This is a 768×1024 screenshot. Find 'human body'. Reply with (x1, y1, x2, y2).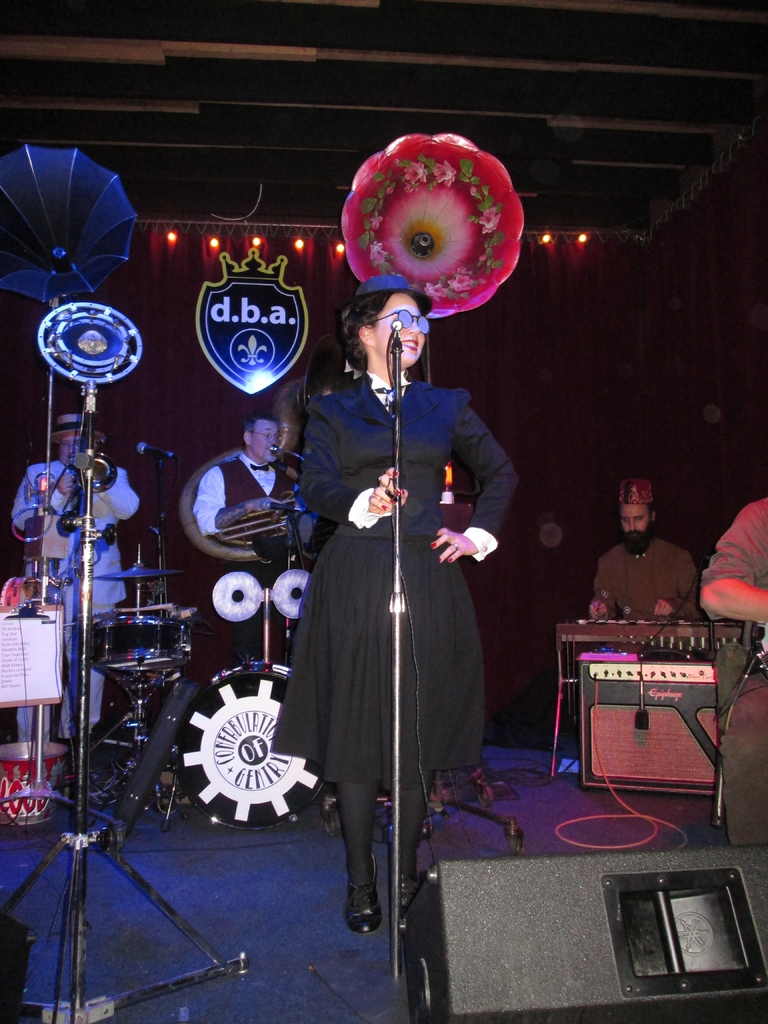
(696, 495, 767, 633).
